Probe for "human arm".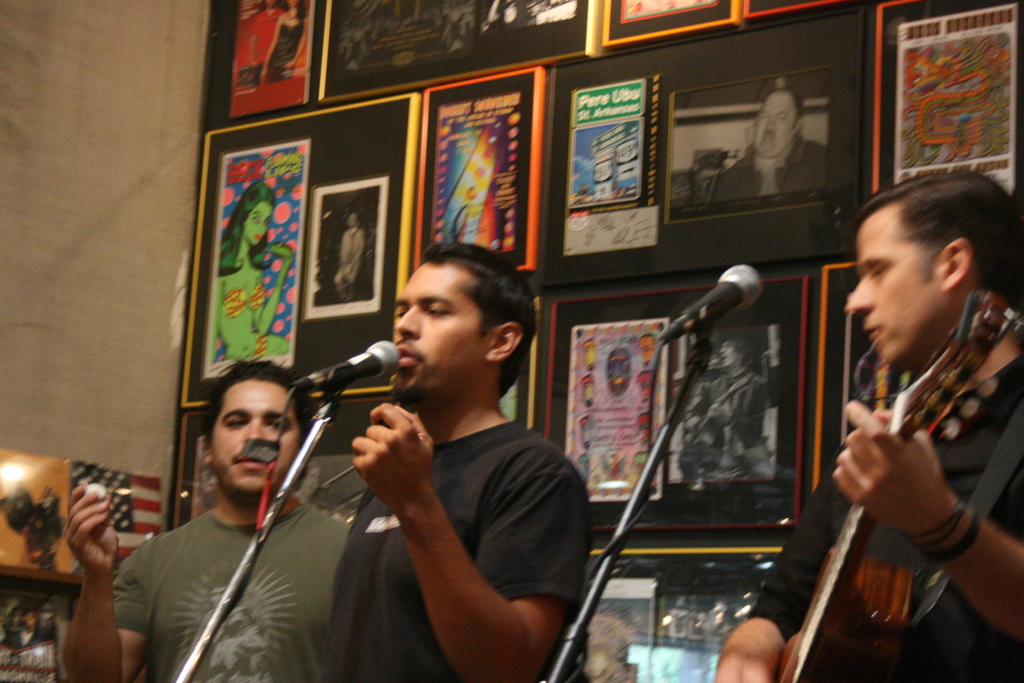
Probe result: 714/500/830/682.
